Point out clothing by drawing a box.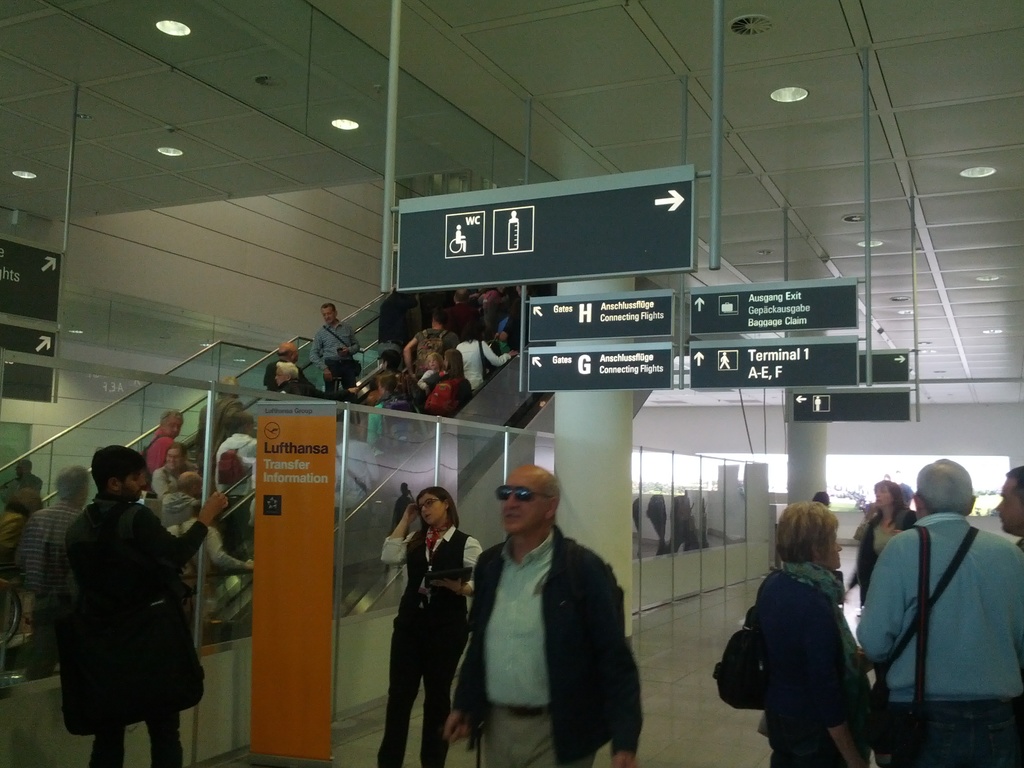
bbox=[379, 522, 484, 765].
